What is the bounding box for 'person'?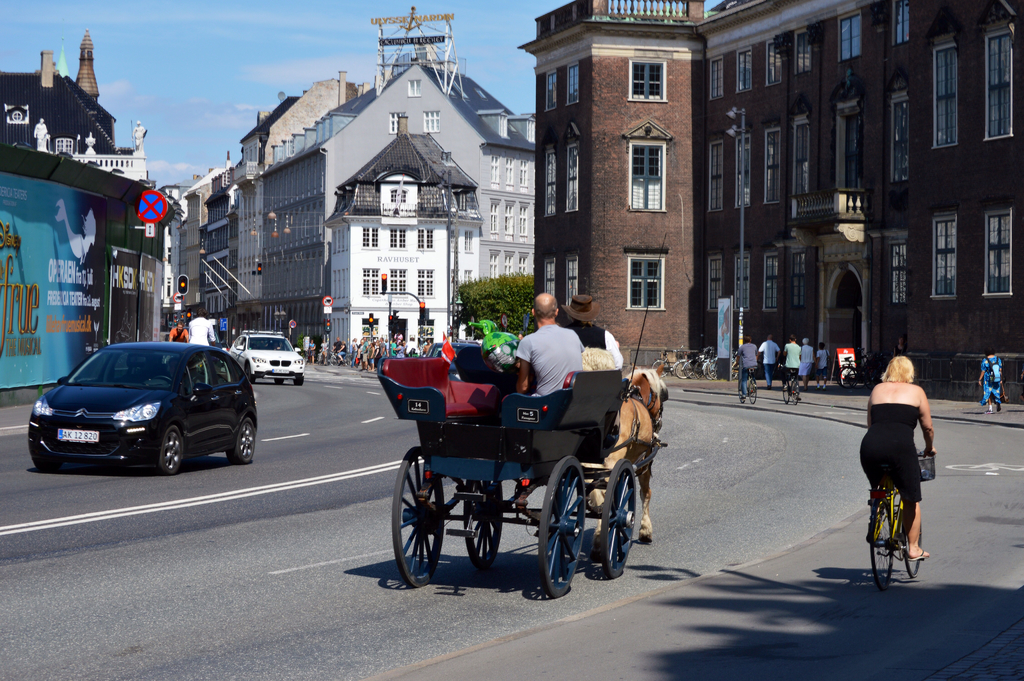
(814, 342, 830, 388).
